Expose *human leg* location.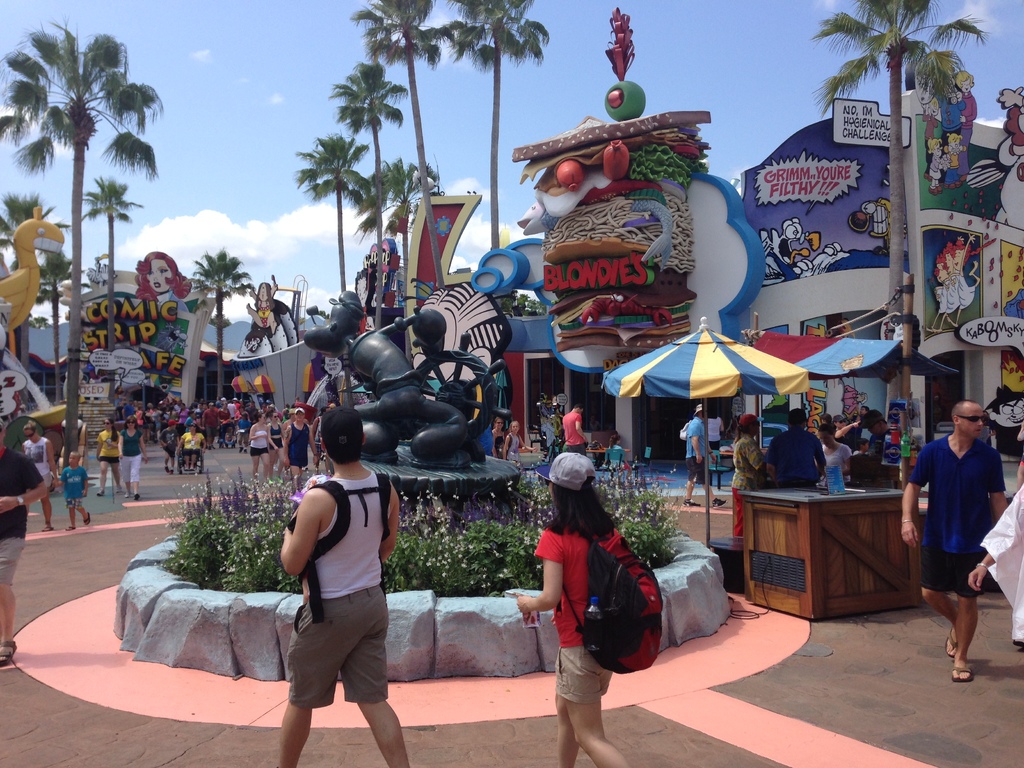
Exposed at x1=548 y1=668 x2=613 y2=767.
